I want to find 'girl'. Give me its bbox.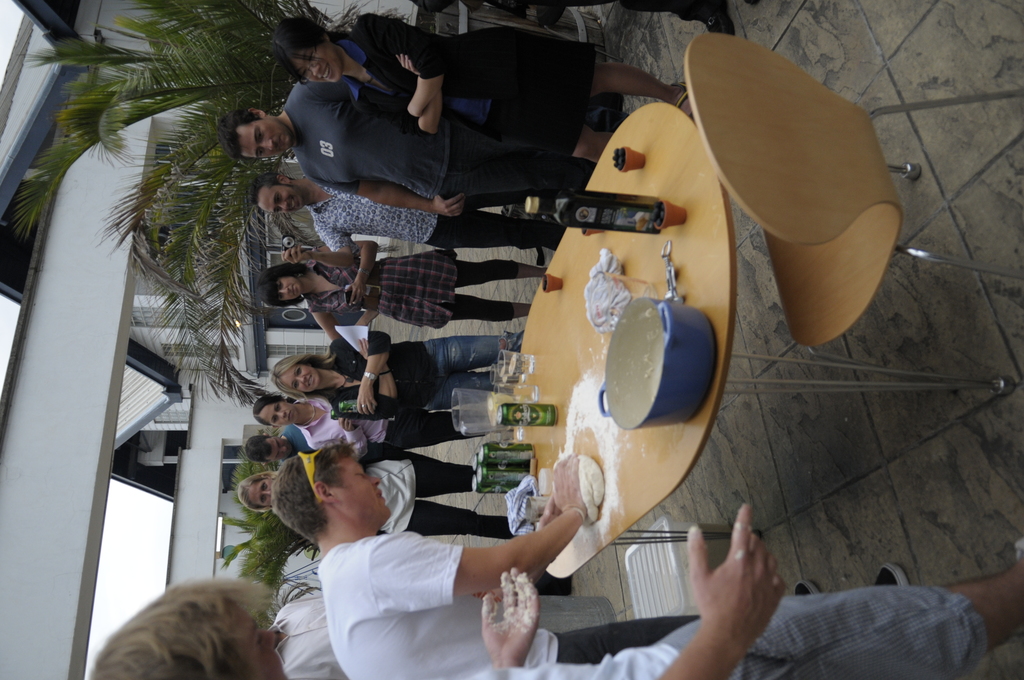
[237, 446, 514, 539].
